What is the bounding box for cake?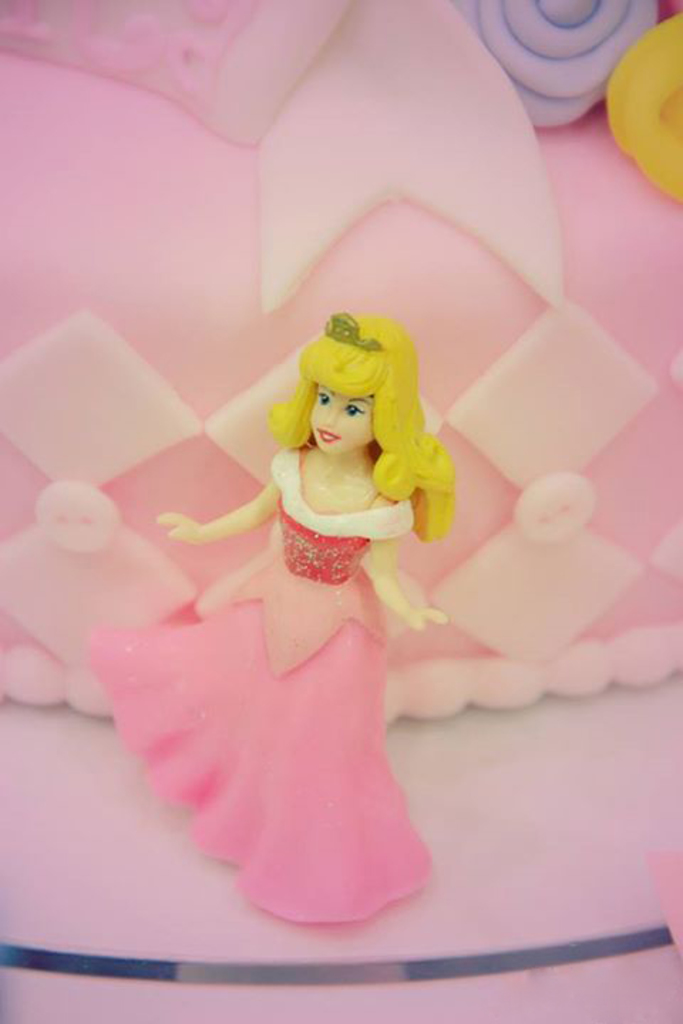
bbox=[0, 0, 674, 1023].
